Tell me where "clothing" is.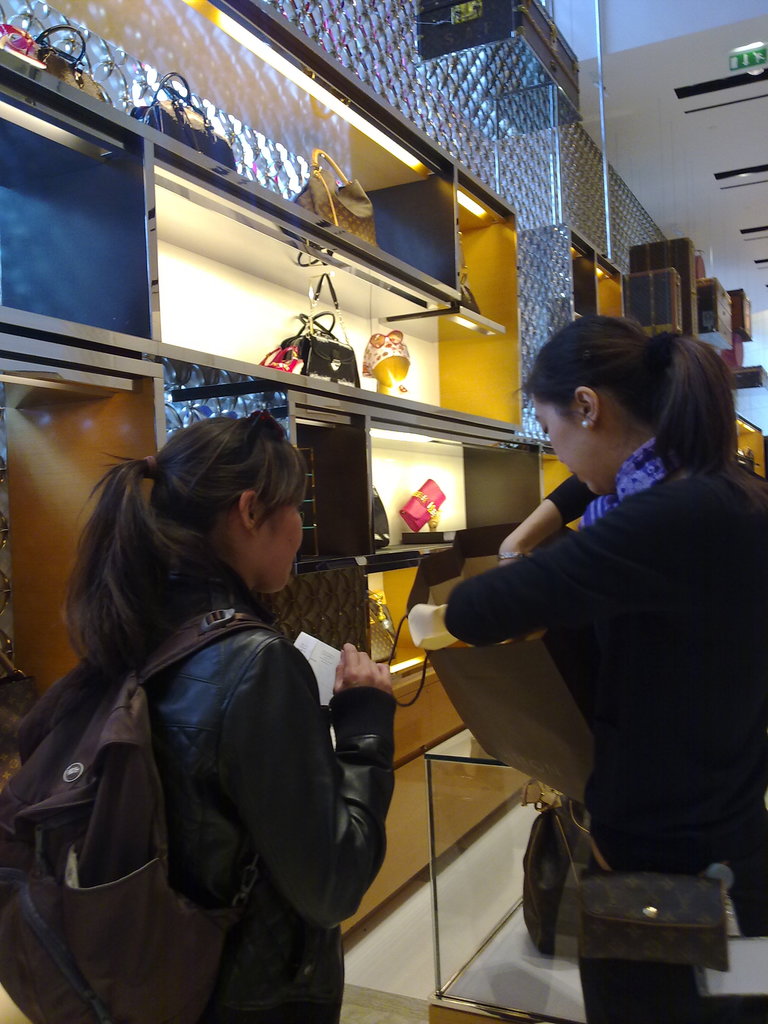
"clothing" is at [x1=443, y1=469, x2=767, y2=1023].
